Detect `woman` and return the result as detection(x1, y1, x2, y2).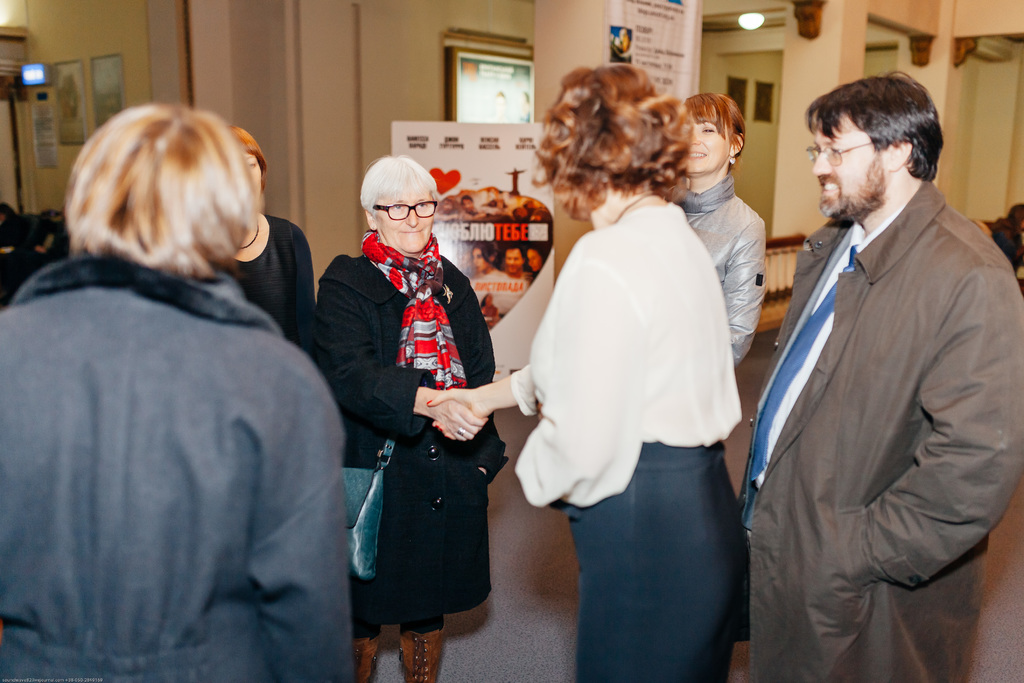
detection(235, 124, 323, 361).
